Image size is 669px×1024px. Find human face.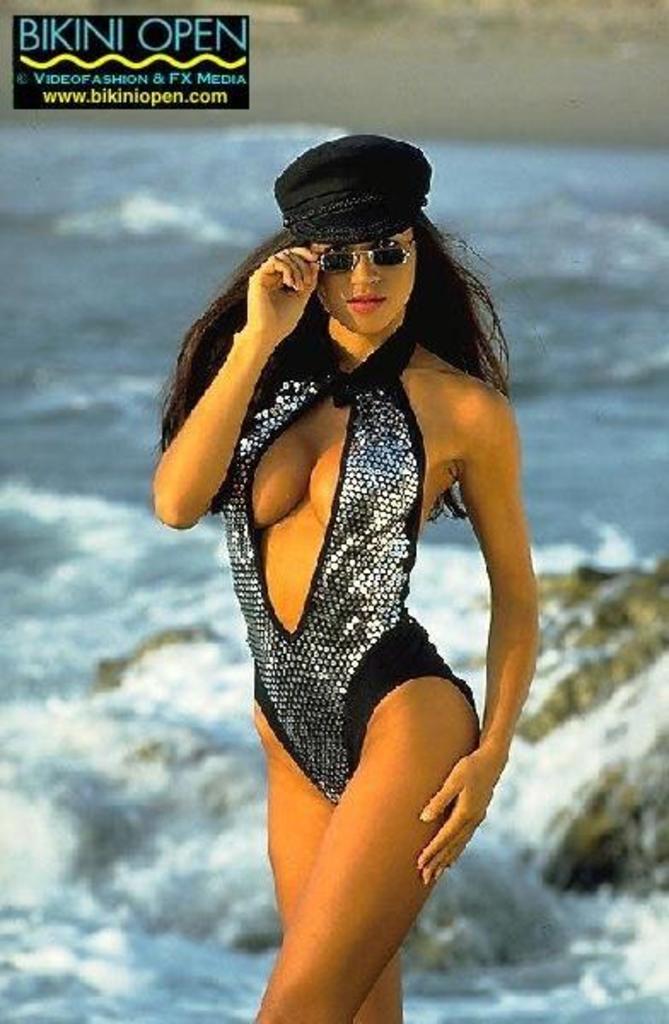
[x1=307, y1=227, x2=416, y2=338].
